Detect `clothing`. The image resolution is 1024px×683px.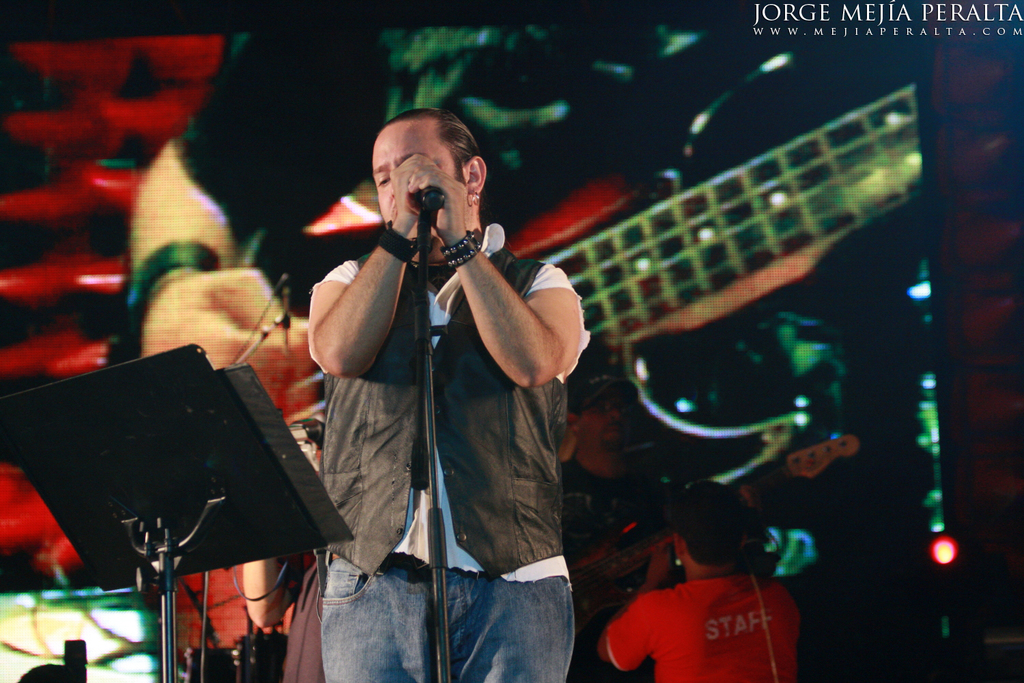
left=603, top=572, right=803, bottom=682.
